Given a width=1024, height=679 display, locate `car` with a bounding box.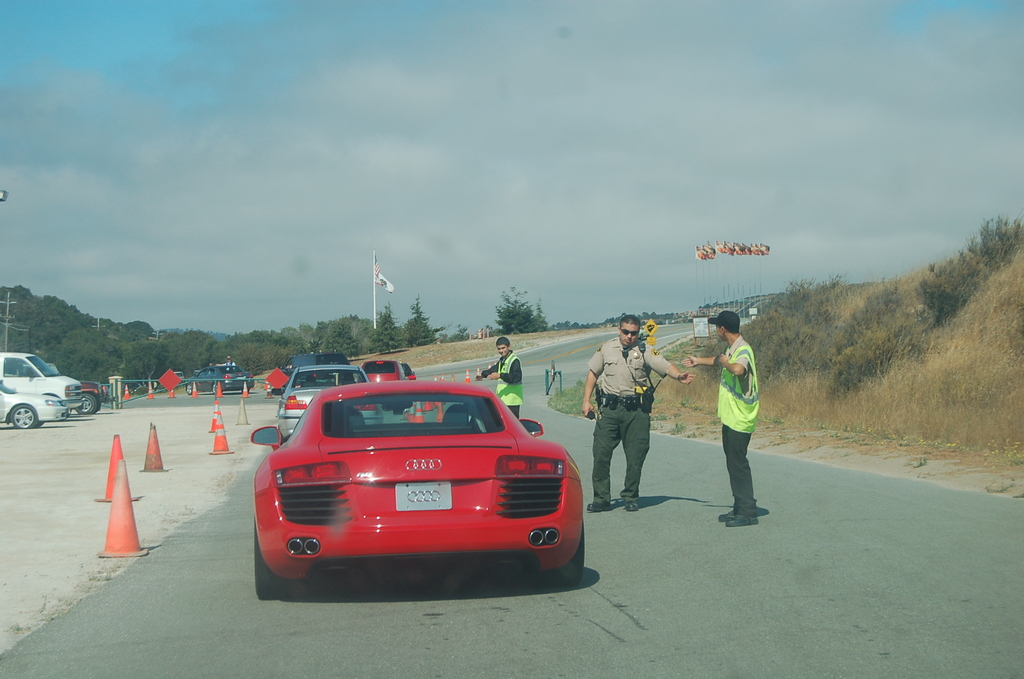
Located: {"x1": 0, "y1": 380, "x2": 73, "y2": 427}.
